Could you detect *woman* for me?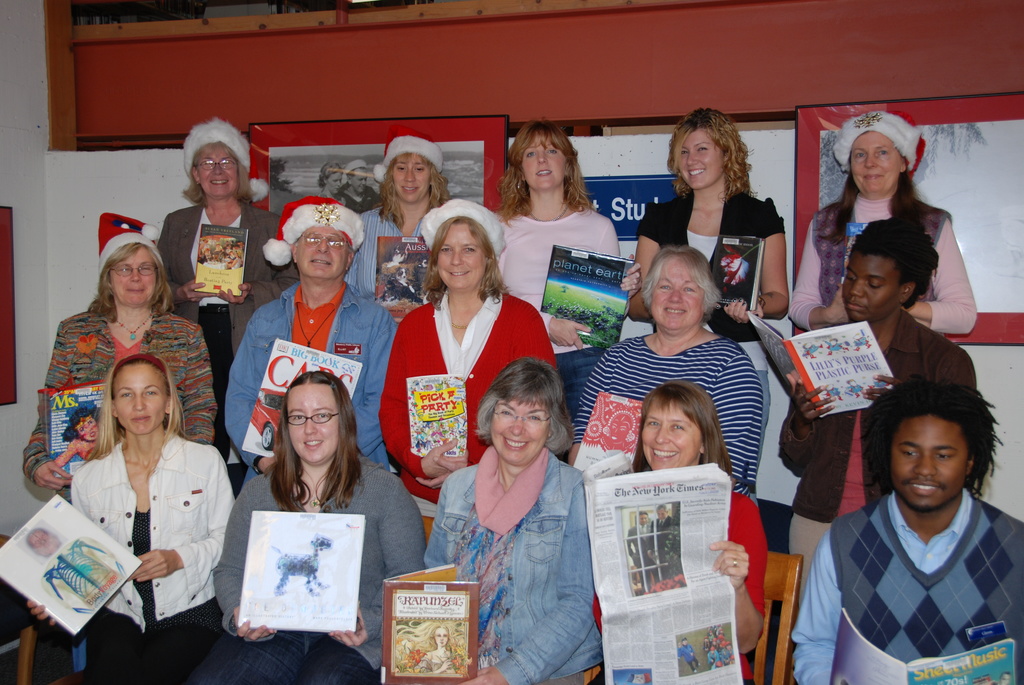
Detection result: box=[585, 382, 766, 684].
